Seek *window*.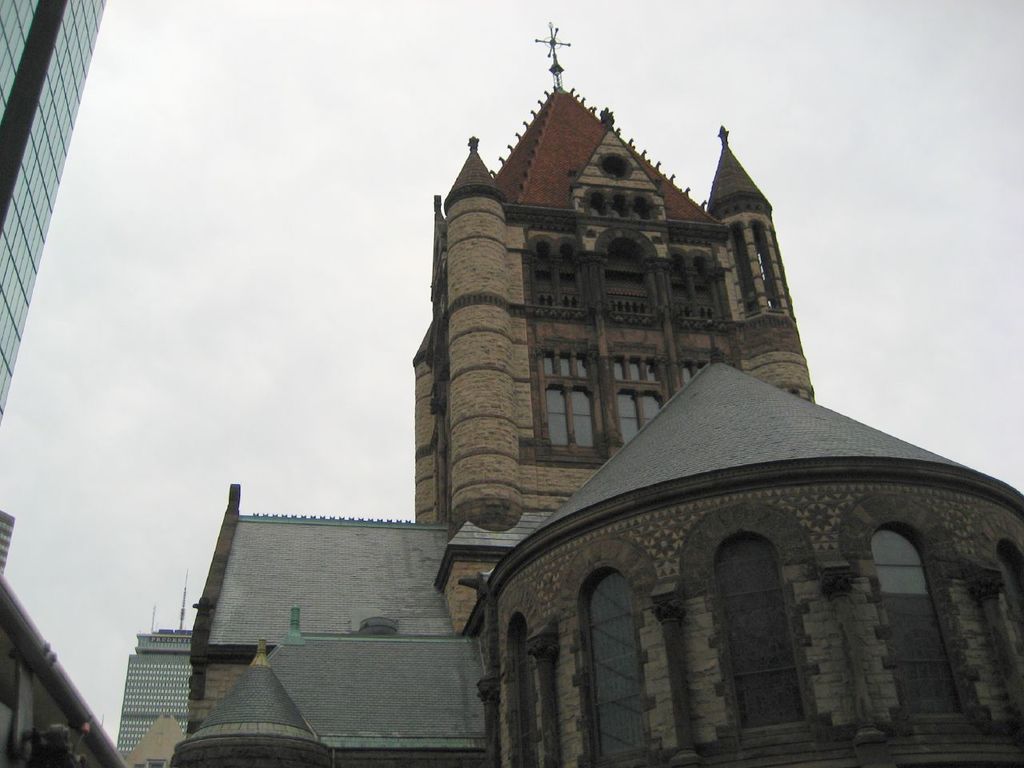
(711, 535, 803, 731).
